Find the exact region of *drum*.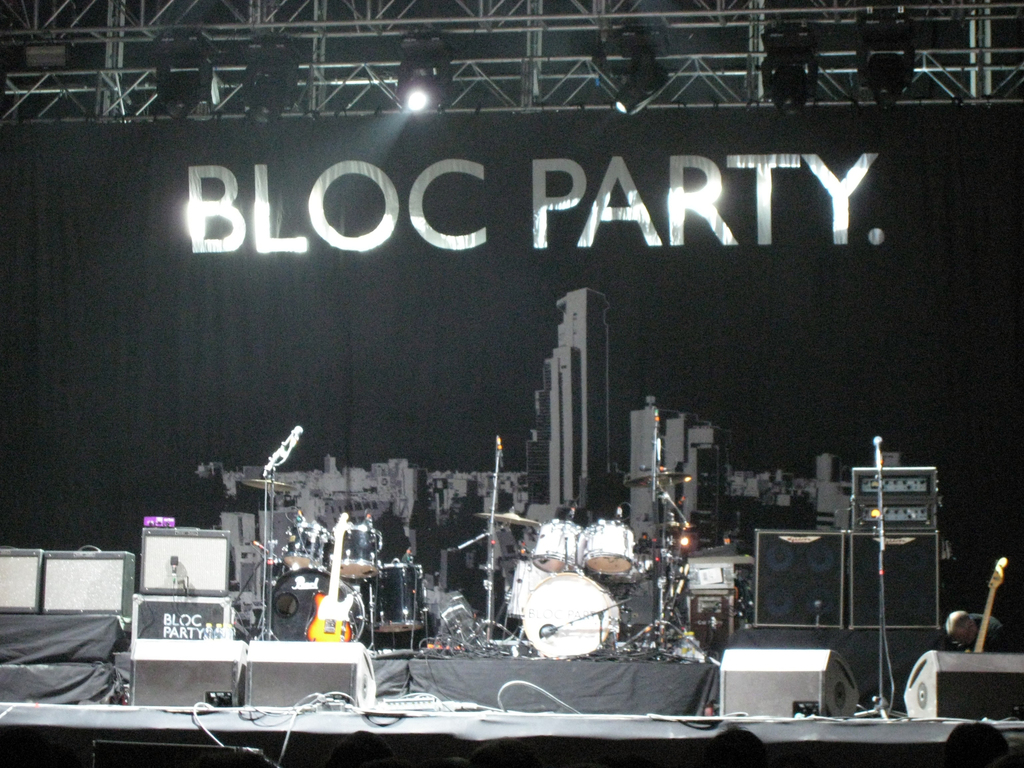
Exact region: detection(508, 562, 545, 616).
